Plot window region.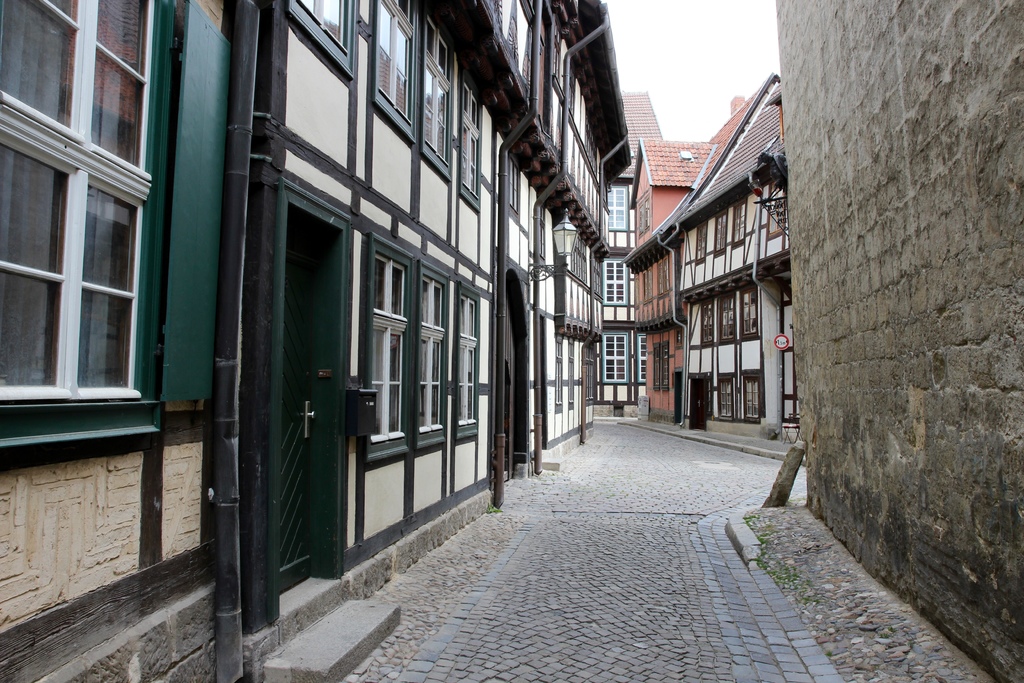
Plotted at 372:0:421:144.
